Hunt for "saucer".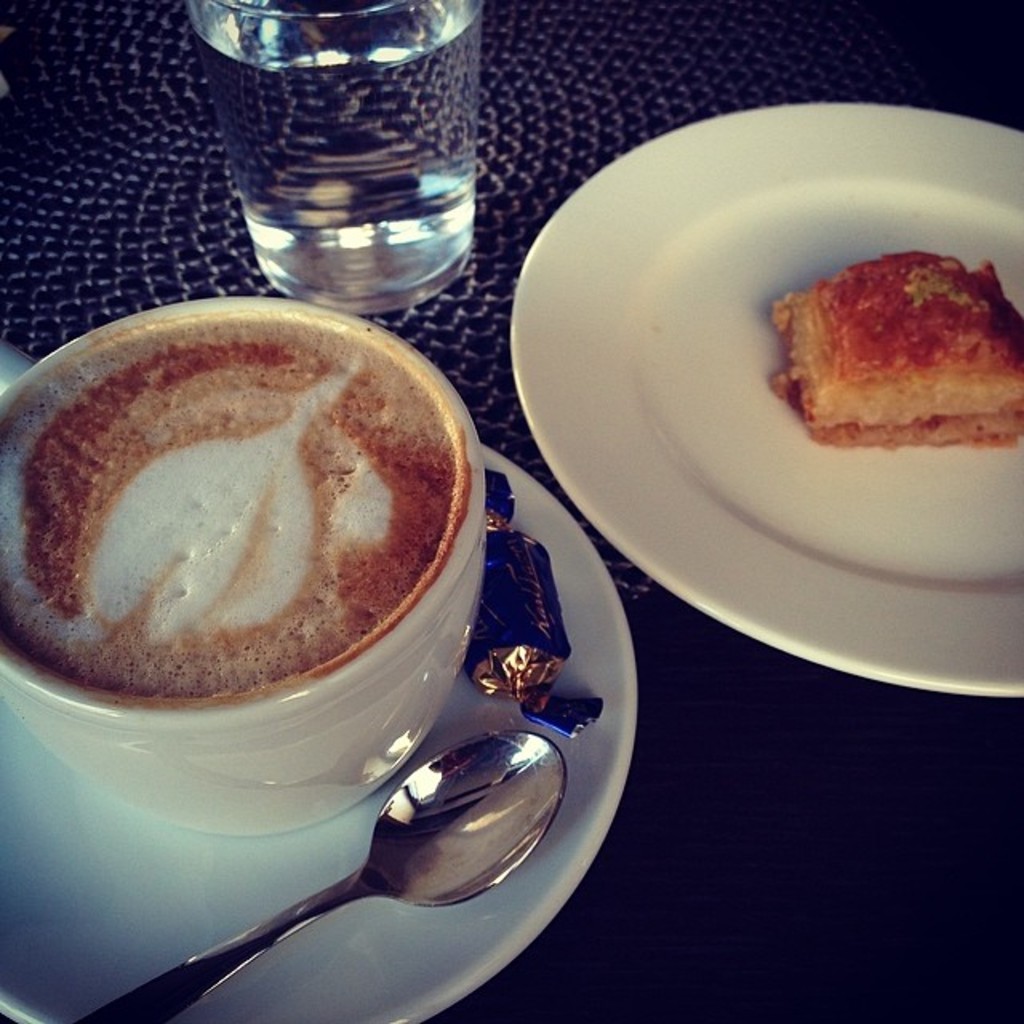
Hunted down at x1=502, y1=96, x2=1022, y2=704.
